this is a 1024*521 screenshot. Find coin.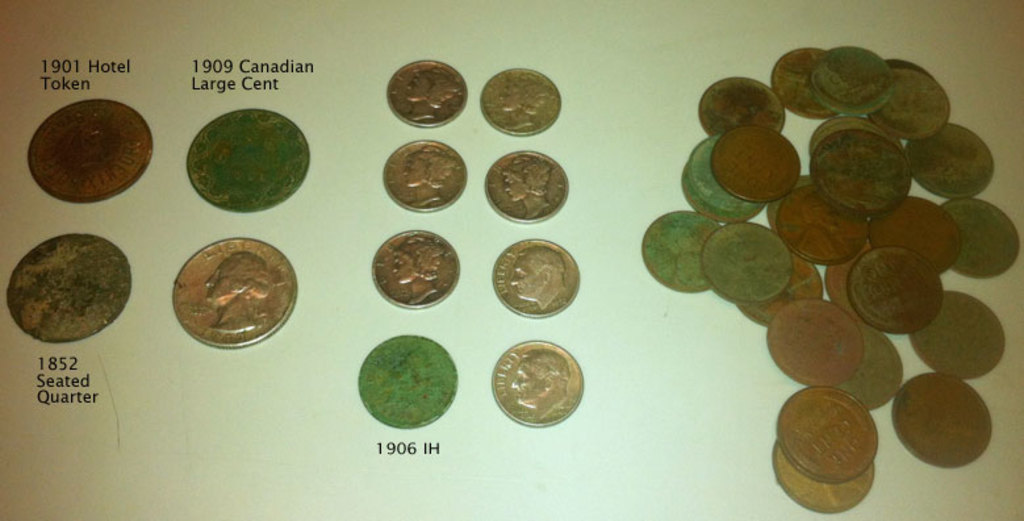
Bounding box: rect(498, 233, 576, 318).
